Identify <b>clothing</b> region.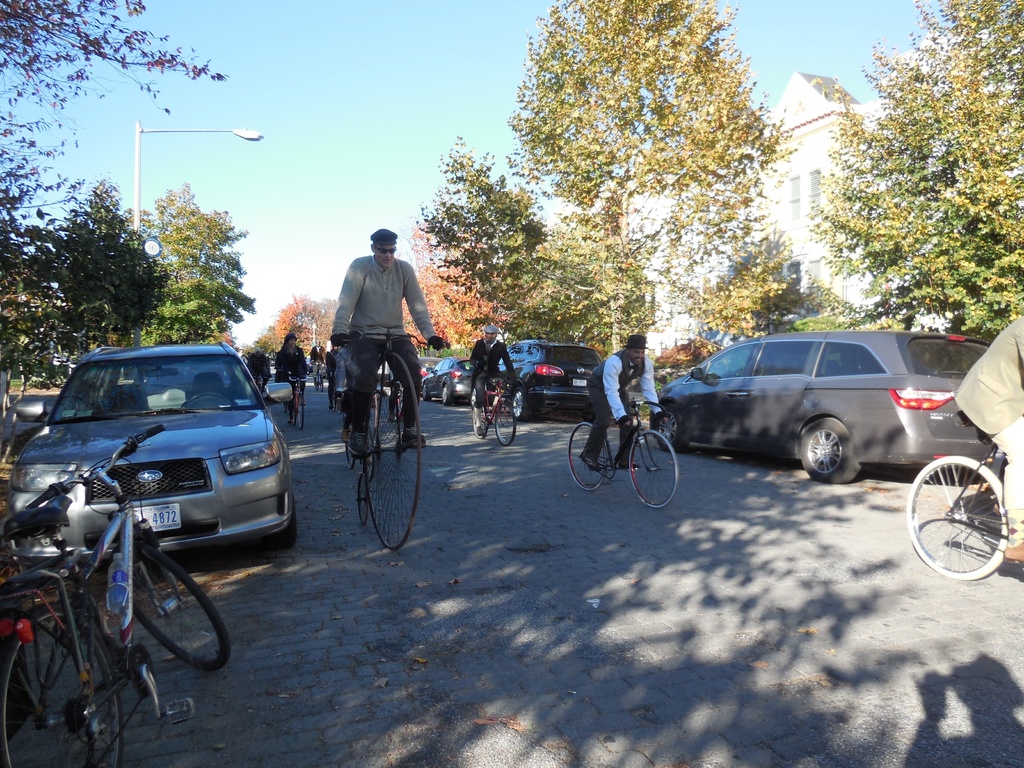
Region: bbox=(580, 346, 664, 463).
